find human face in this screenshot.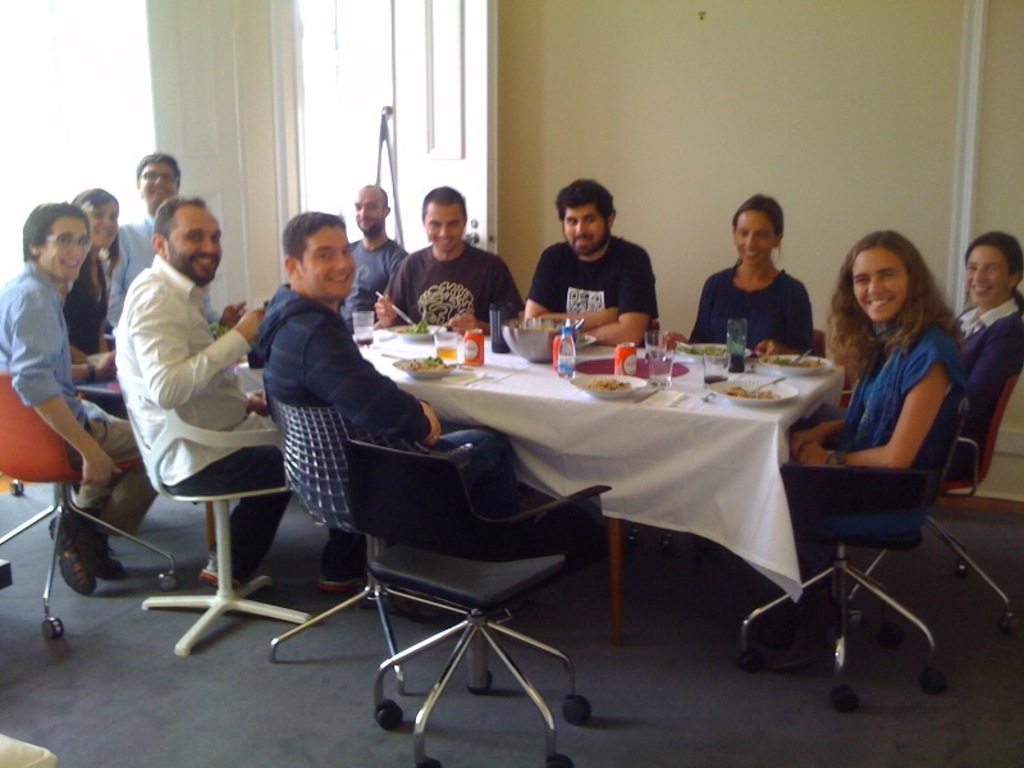
The bounding box for human face is 851:247:913:324.
